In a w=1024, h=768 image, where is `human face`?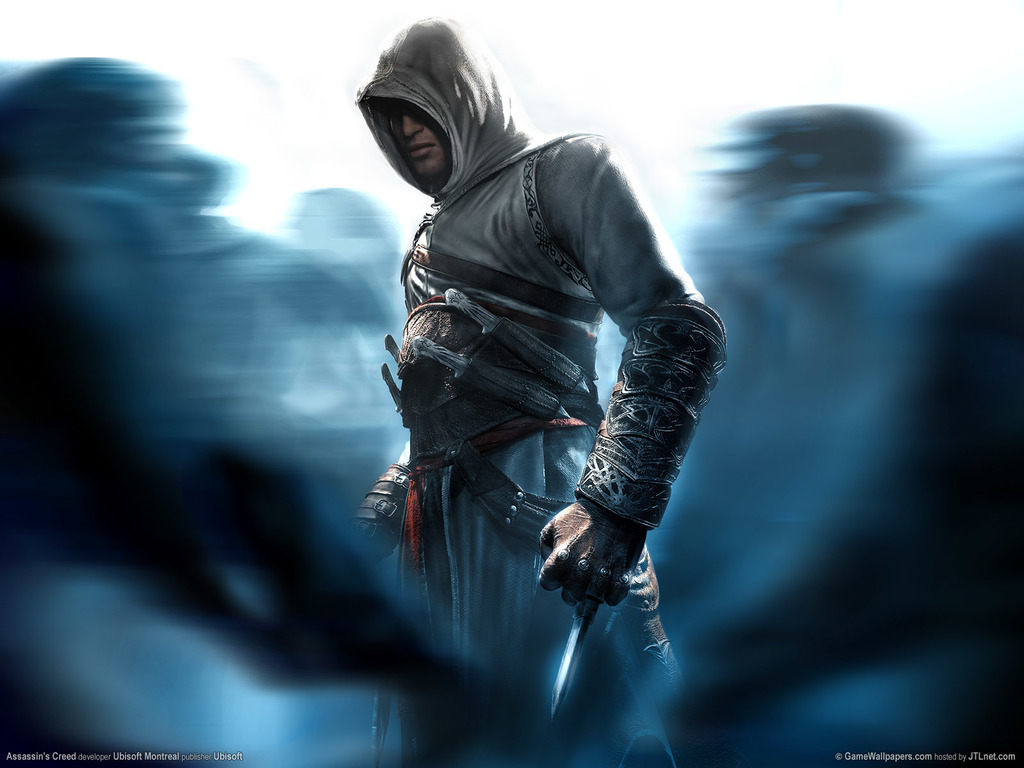
{"x1": 380, "y1": 99, "x2": 451, "y2": 177}.
